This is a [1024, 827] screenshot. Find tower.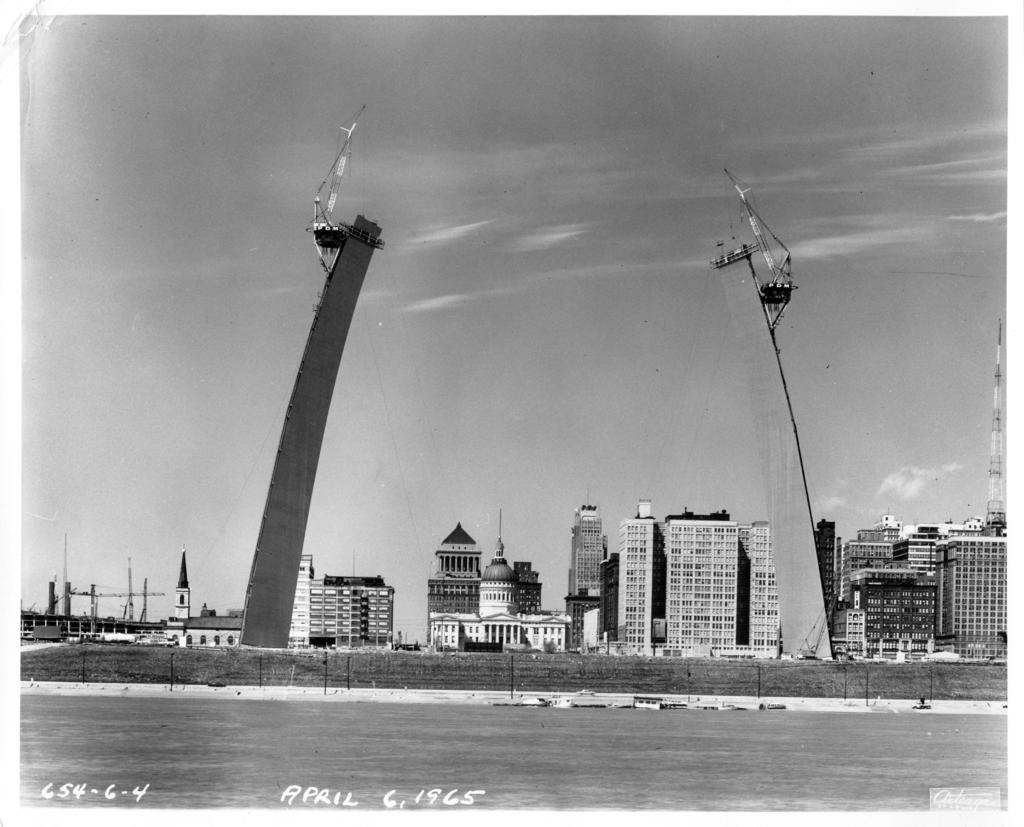
Bounding box: (x1=570, y1=510, x2=603, y2=652).
